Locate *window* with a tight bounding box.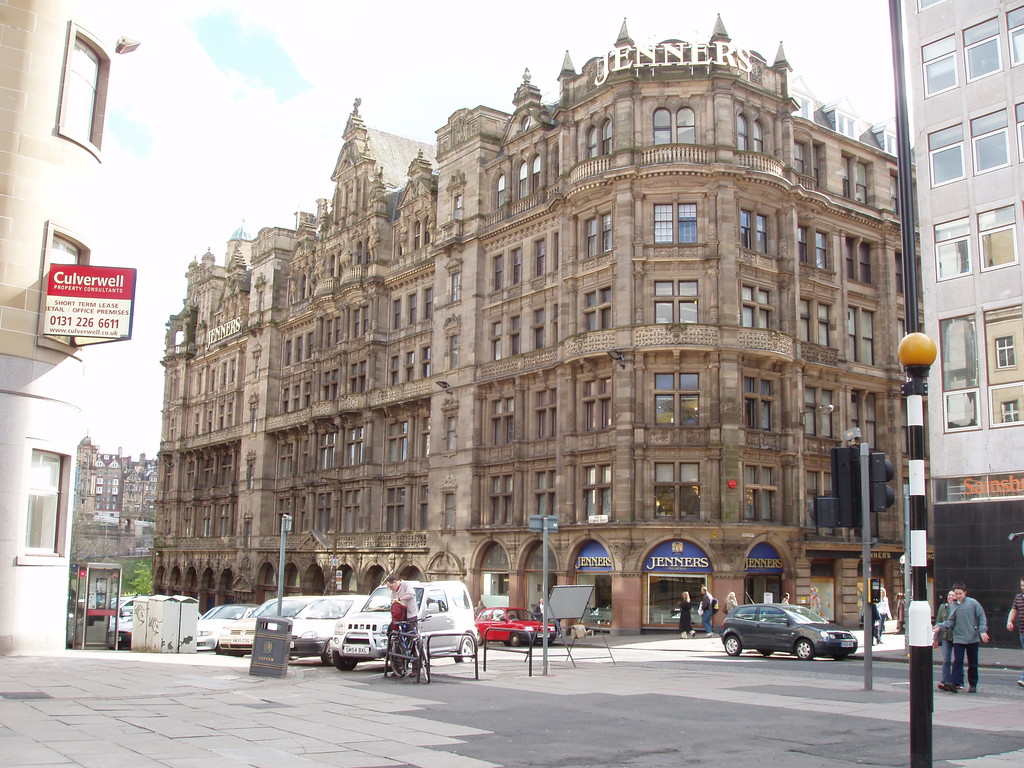
<box>159,213,433,535</box>.
